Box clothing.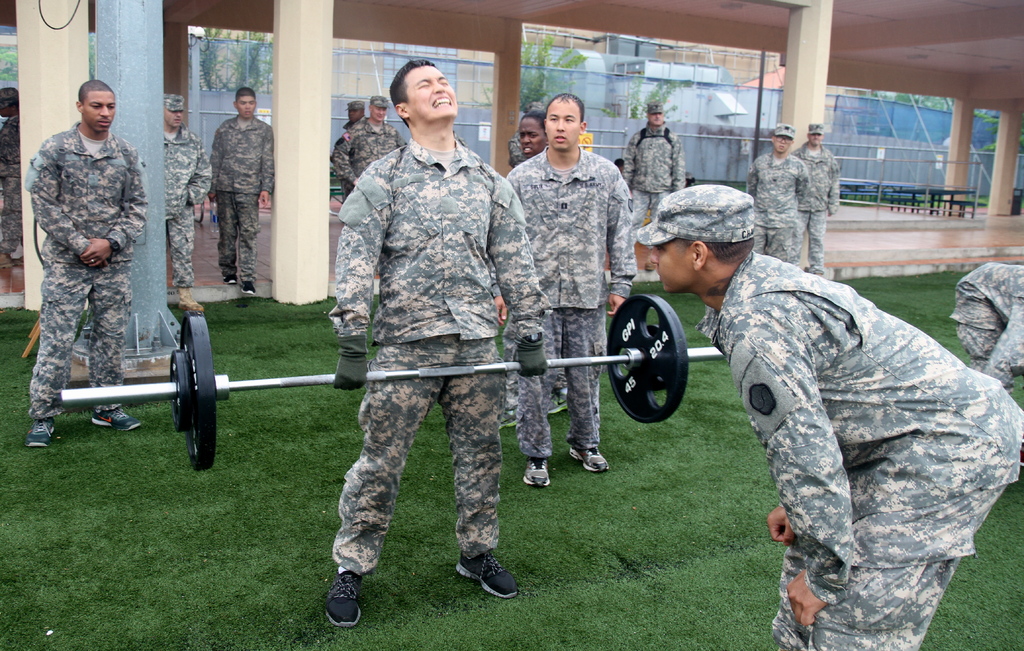
region(154, 124, 217, 288).
